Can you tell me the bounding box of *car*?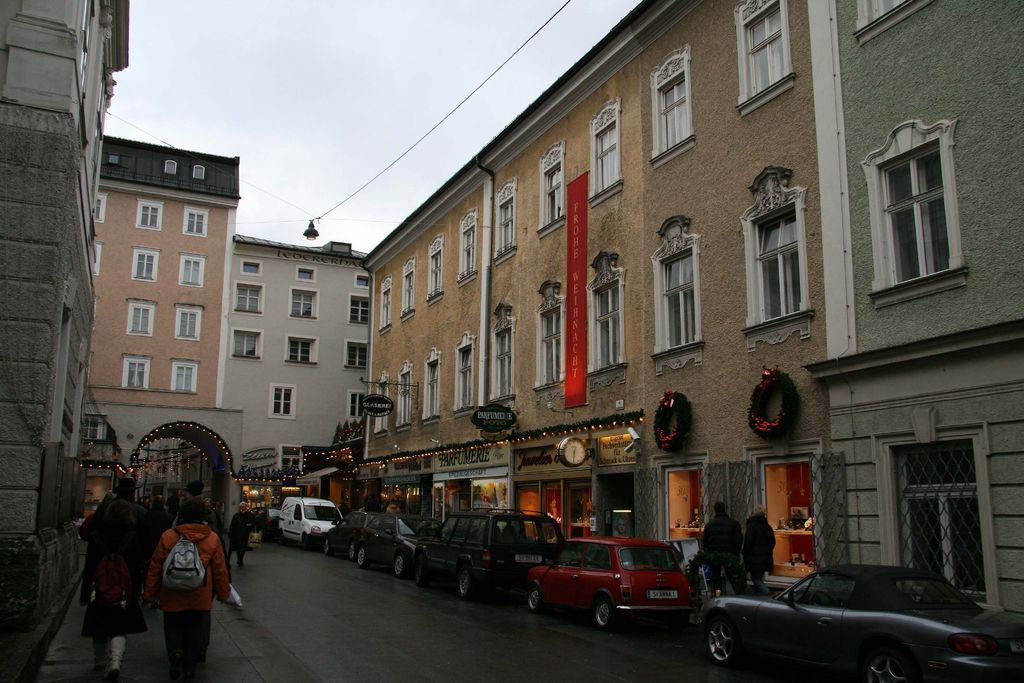
(left=701, top=561, right=1003, bottom=677).
